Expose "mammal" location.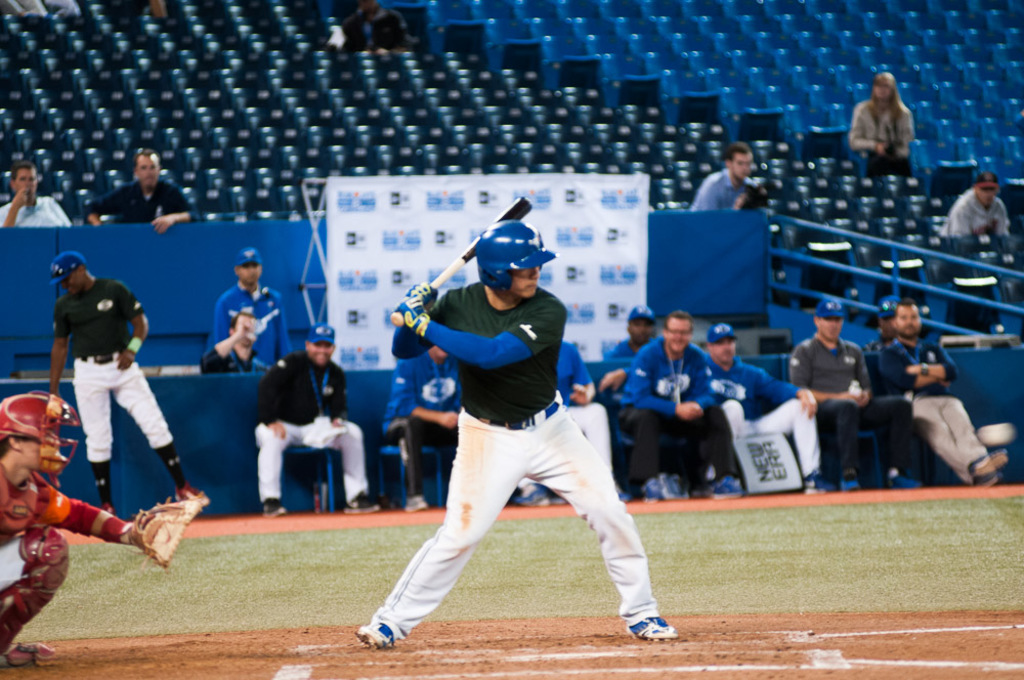
Exposed at x1=847 y1=73 x2=915 y2=166.
